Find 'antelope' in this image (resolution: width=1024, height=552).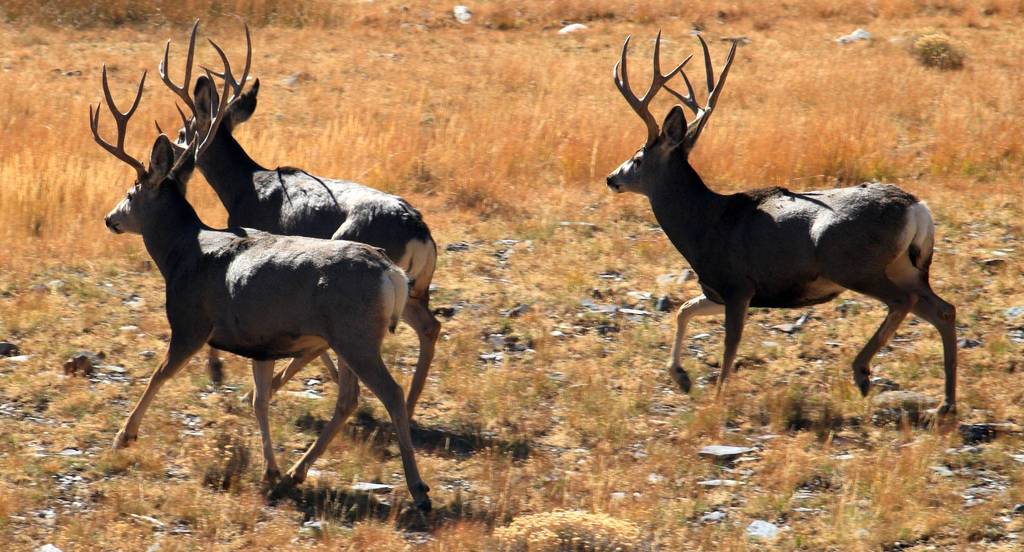
box=[605, 28, 957, 434].
